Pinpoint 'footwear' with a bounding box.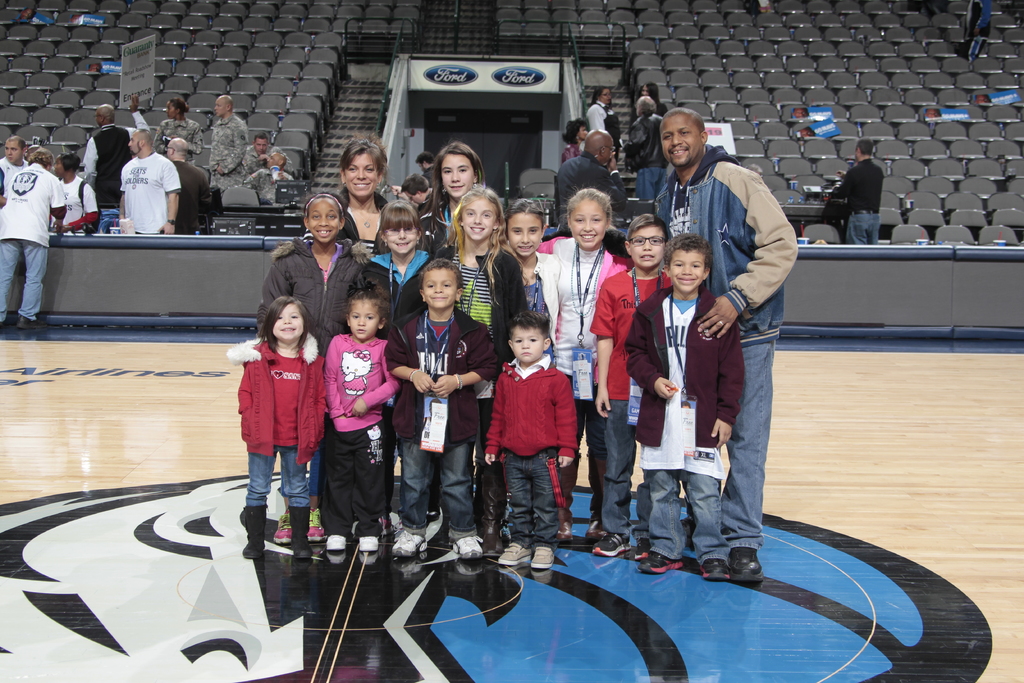
[696, 555, 737, 582].
